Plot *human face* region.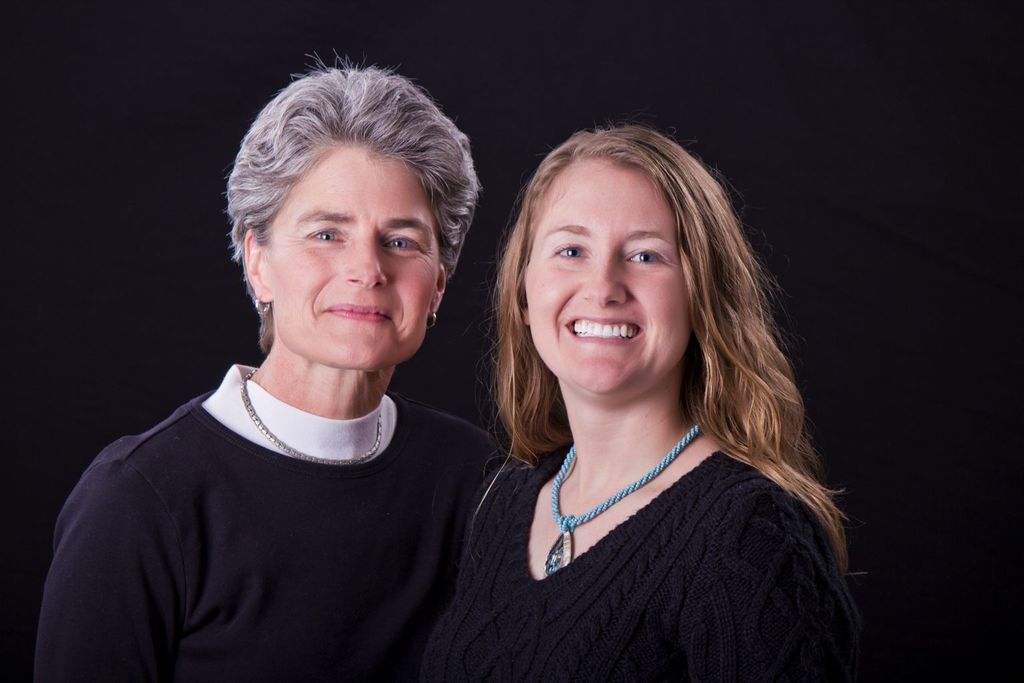
Plotted at Rect(271, 137, 443, 373).
